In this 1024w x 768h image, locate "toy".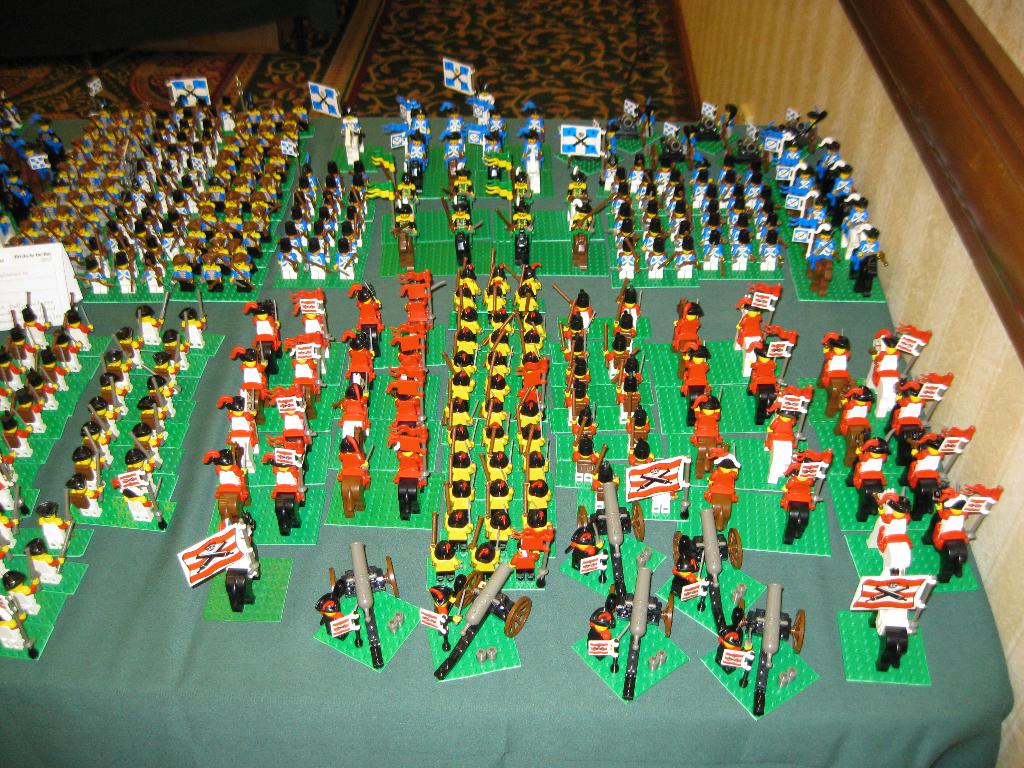
Bounding box: {"x1": 136, "y1": 160, "x2": 146, "y2": 191}.
